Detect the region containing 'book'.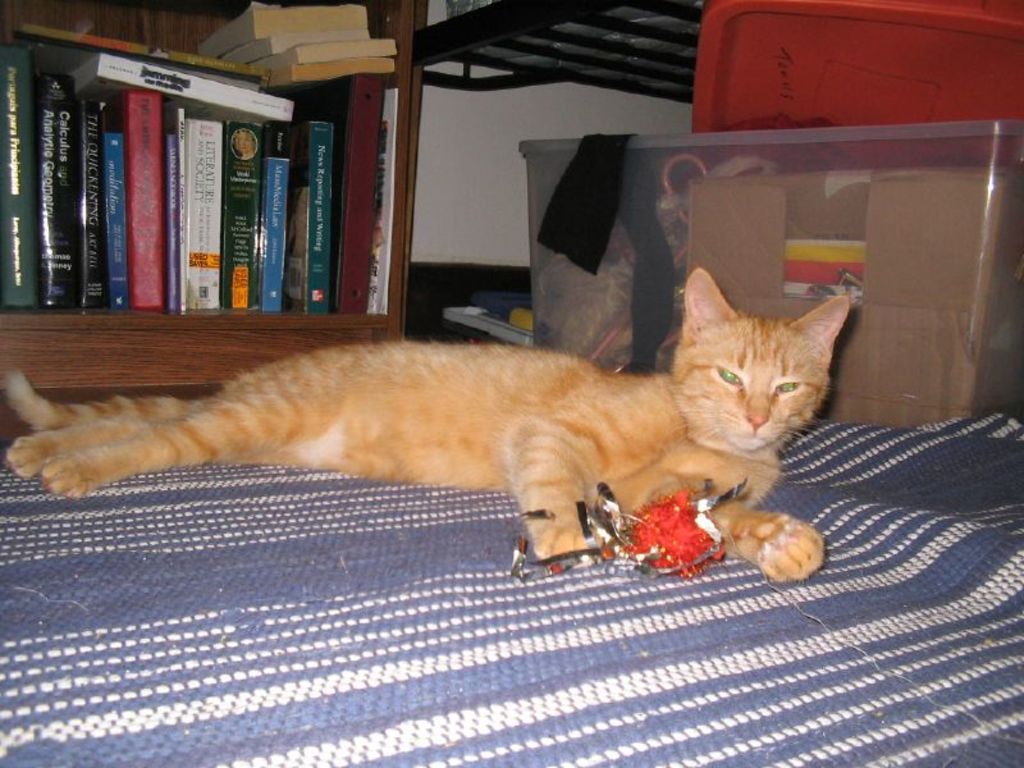
(81,45,291,125).
